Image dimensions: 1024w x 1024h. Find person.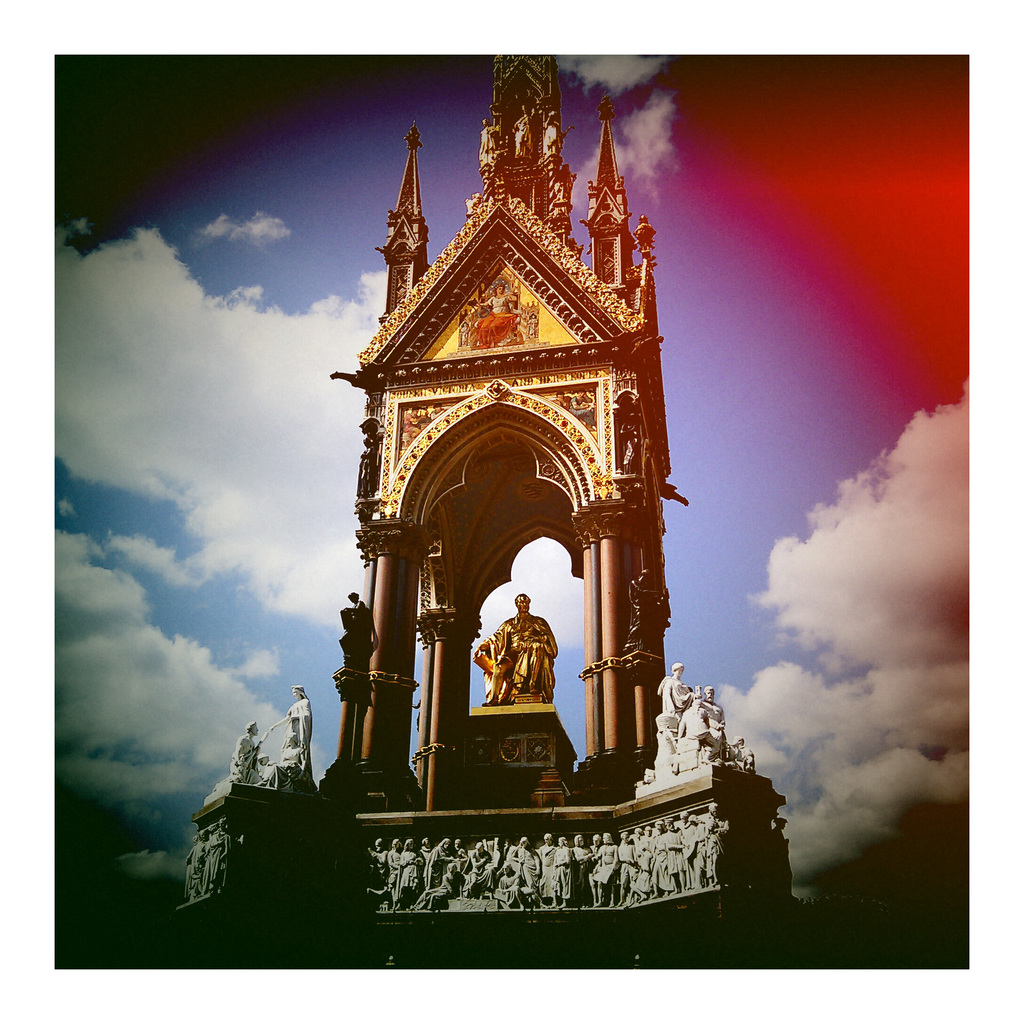
region(543, 112, 563, 157).
